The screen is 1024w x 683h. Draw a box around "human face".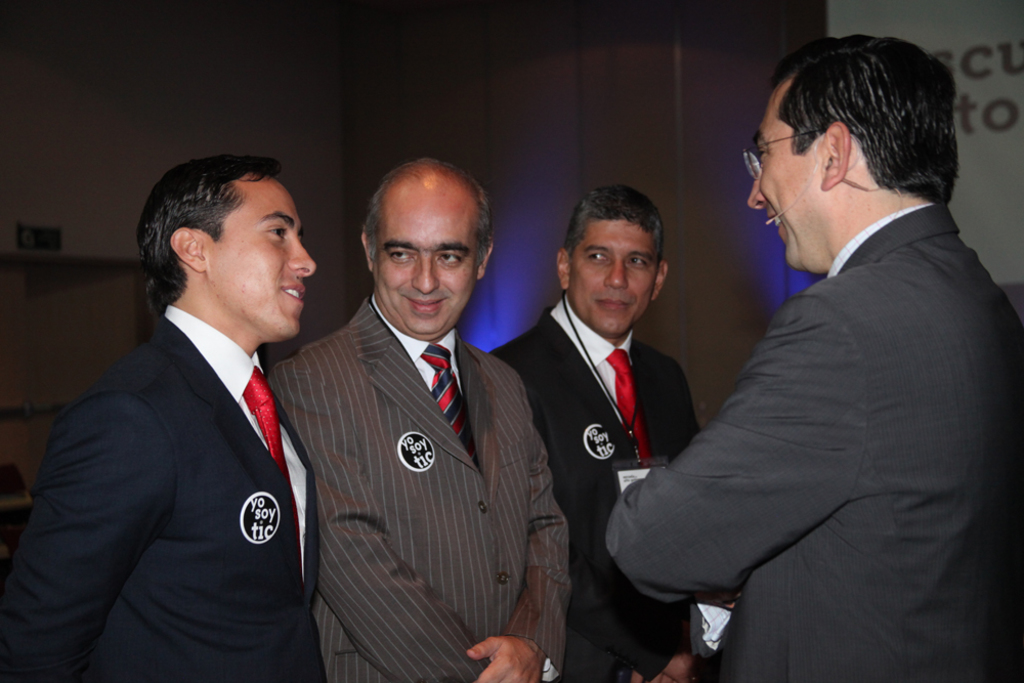
<box>371,185,482,337</box>.
